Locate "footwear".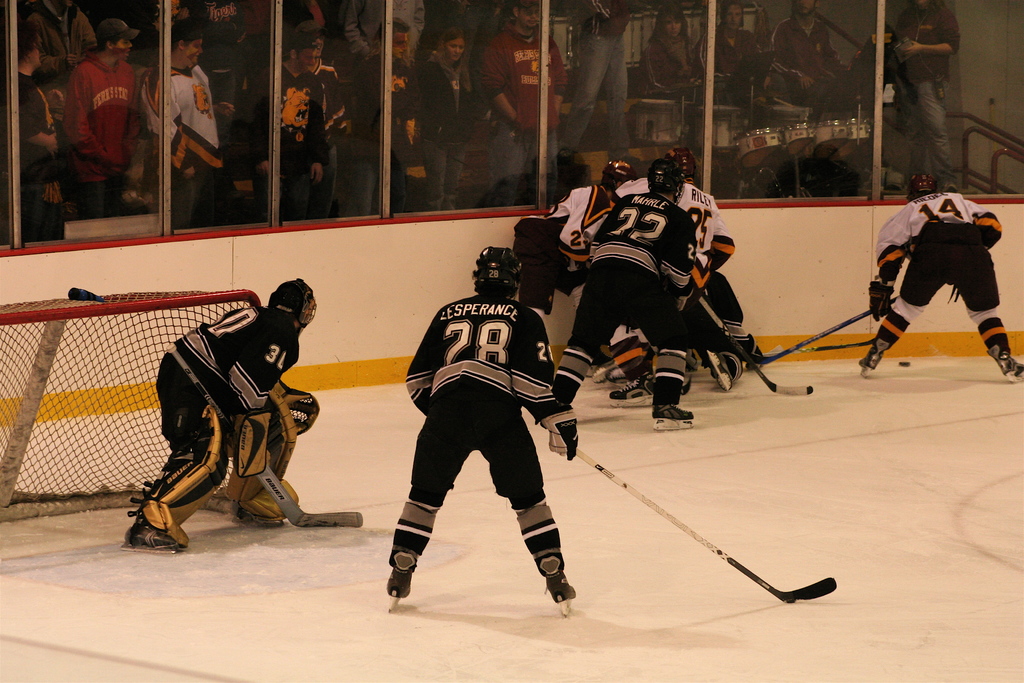
Bounding box: pyautogui.locateOnScreen(540, 566, 579, 605).
